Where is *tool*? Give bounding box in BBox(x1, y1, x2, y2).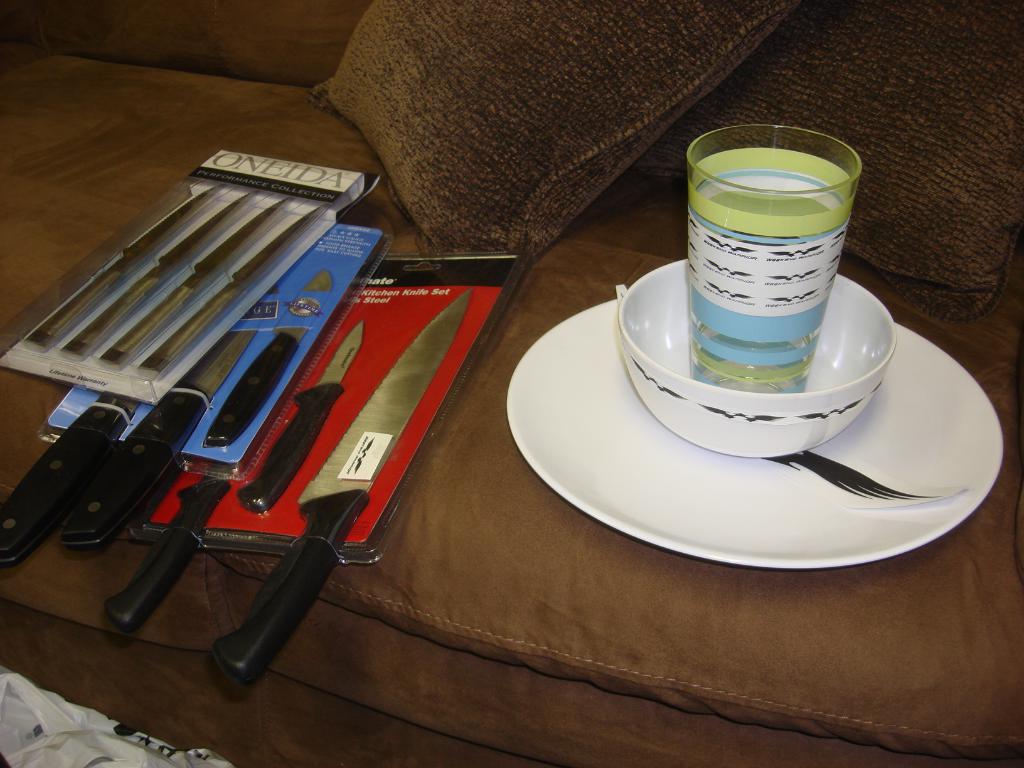
BBox(54, 319, 255, 550).
